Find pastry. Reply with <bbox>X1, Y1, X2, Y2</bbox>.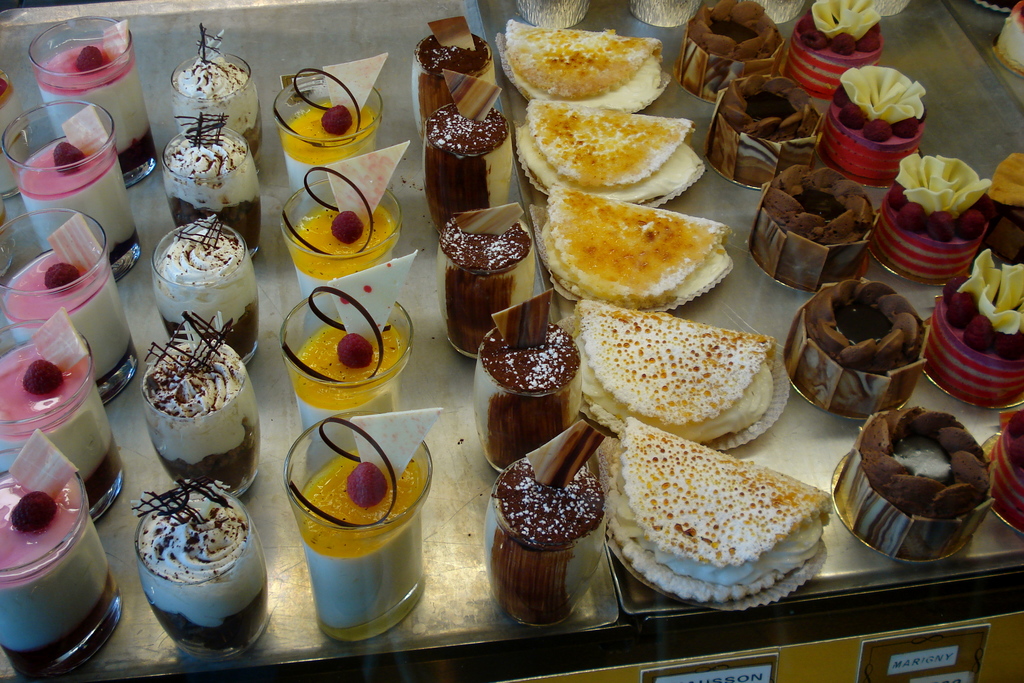
<bbox>291, 140, 409, 299</bbox>.
